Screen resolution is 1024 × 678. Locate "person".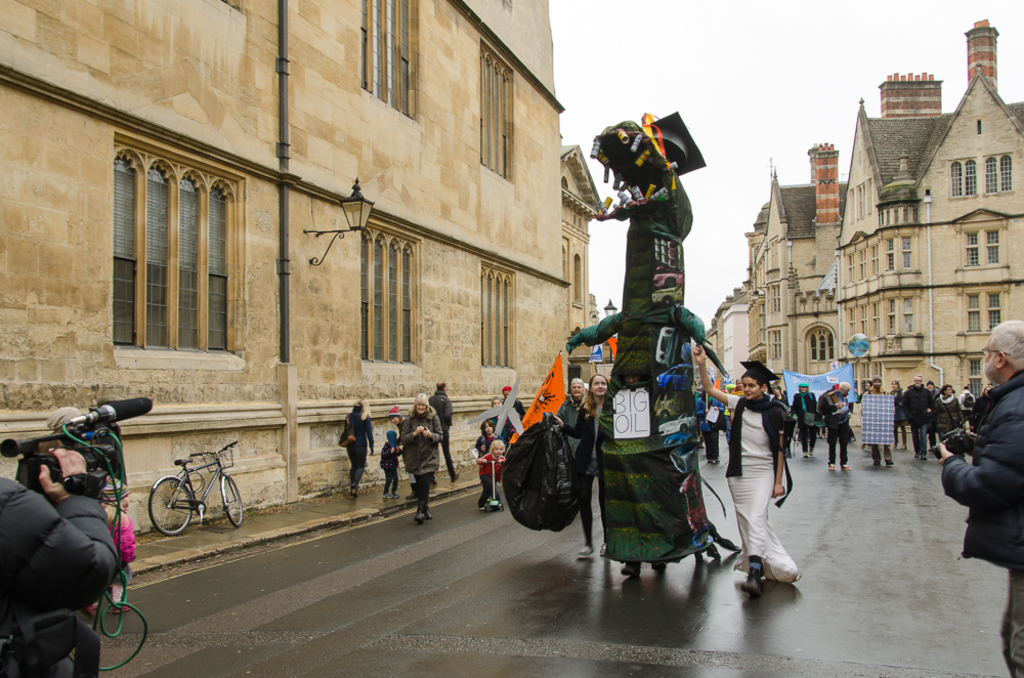
box=[92, 472, 141, 619].
